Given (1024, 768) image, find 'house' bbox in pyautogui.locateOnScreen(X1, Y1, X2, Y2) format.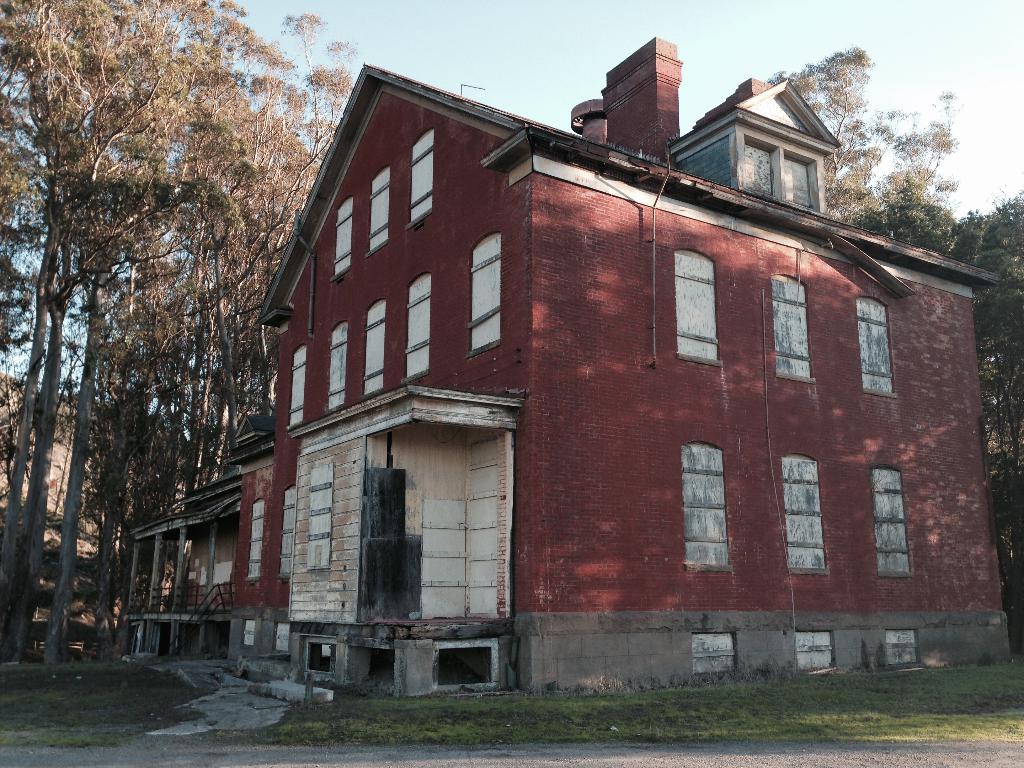
pyautogui.locateOnScreen(214, 29, 978, 721).
